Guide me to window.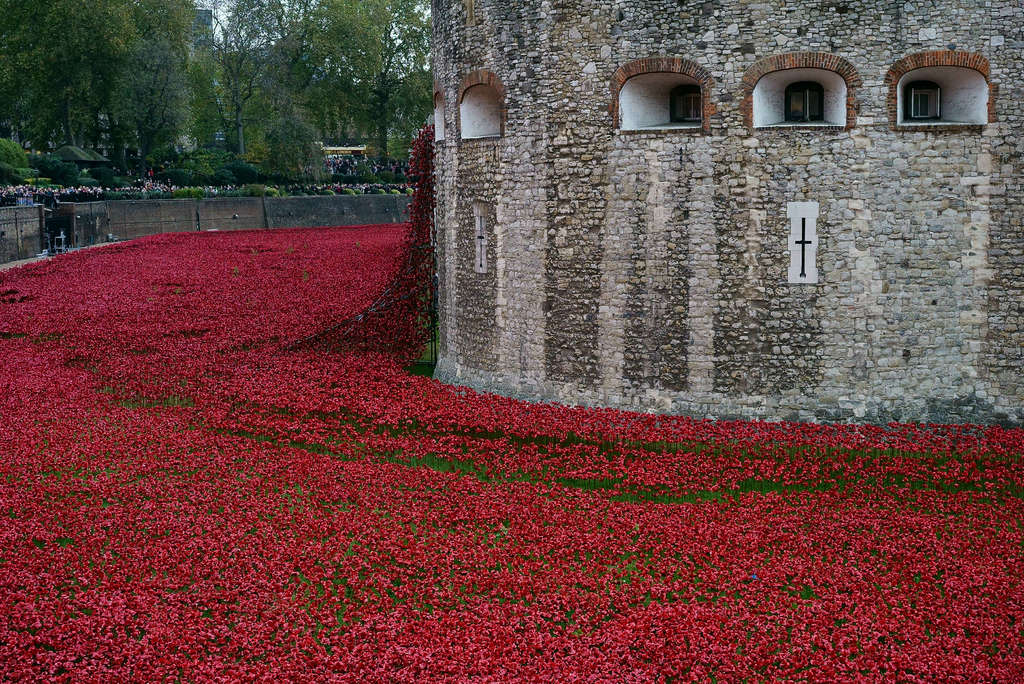
Guidance: (608, 56, 698, 133).
